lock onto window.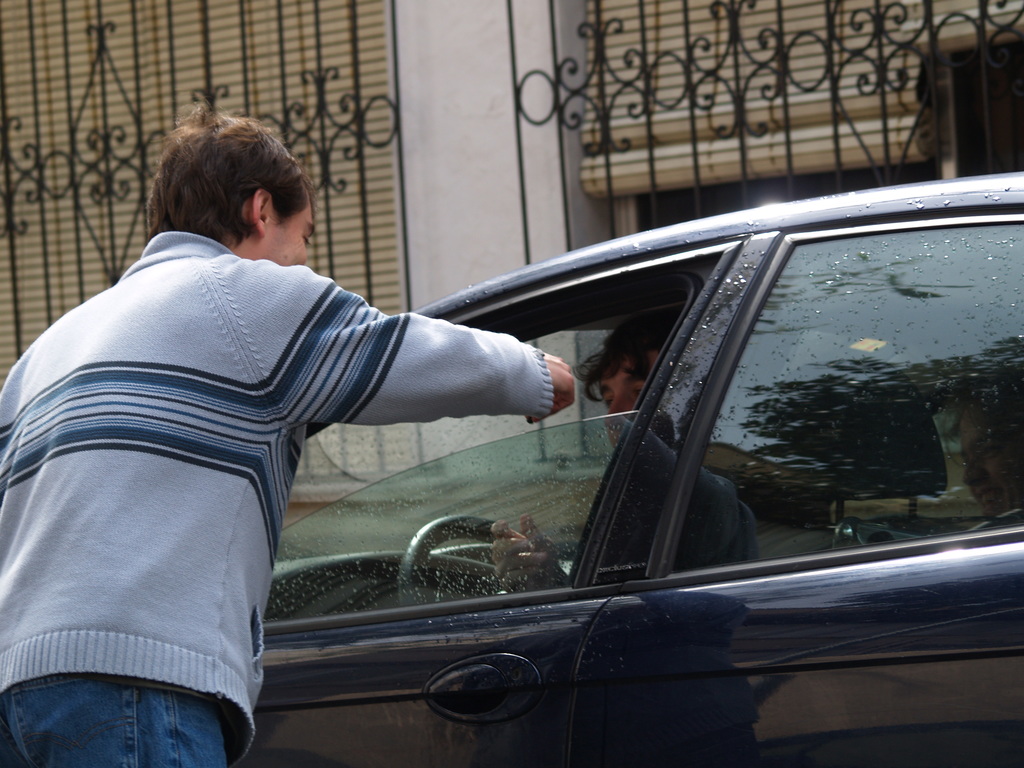
Locked: 664:214:1023:584.
